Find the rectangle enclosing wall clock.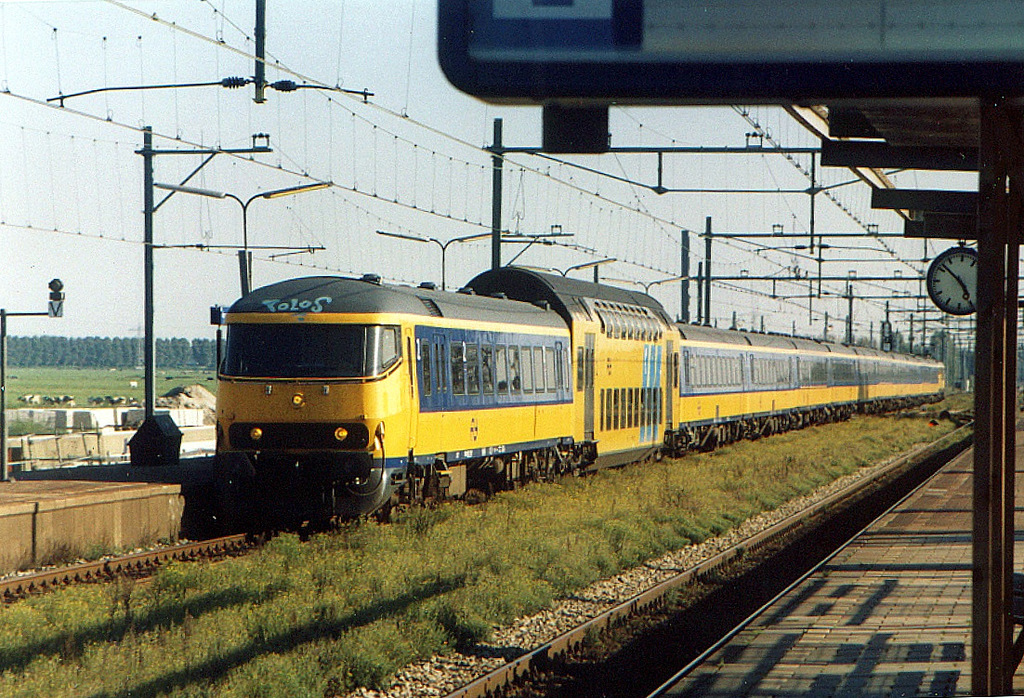
BBox(924, 241, 981, 317).
